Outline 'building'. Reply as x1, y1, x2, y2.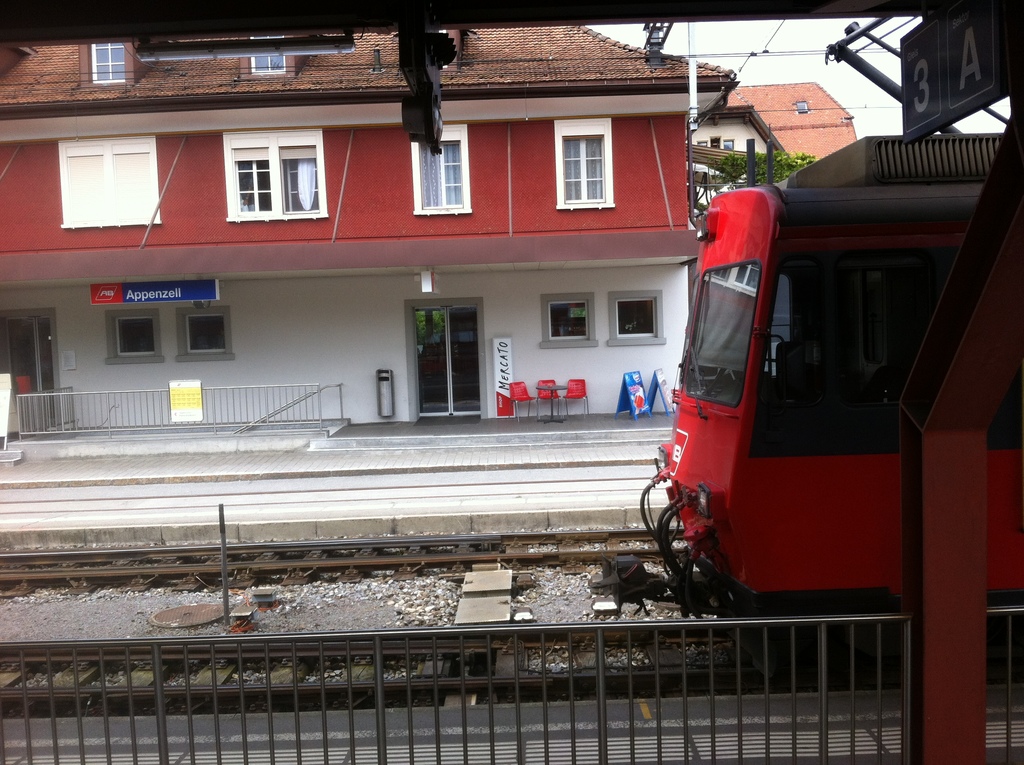
0, 31, 860, 423.
